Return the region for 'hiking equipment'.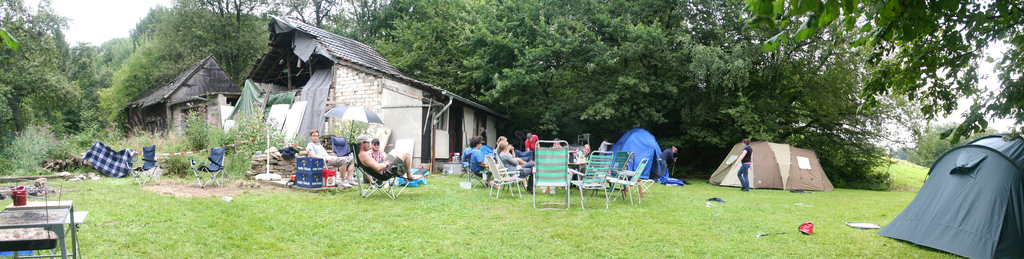
[707,139,838,193].
